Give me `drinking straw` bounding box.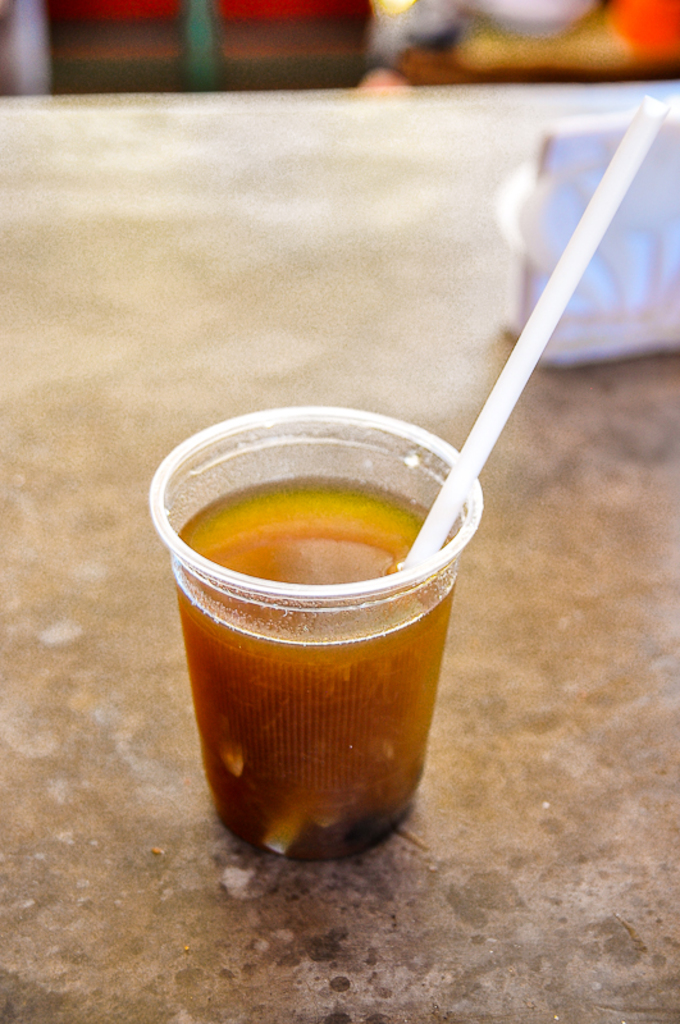
Rect(260, 92, 667, 864).
